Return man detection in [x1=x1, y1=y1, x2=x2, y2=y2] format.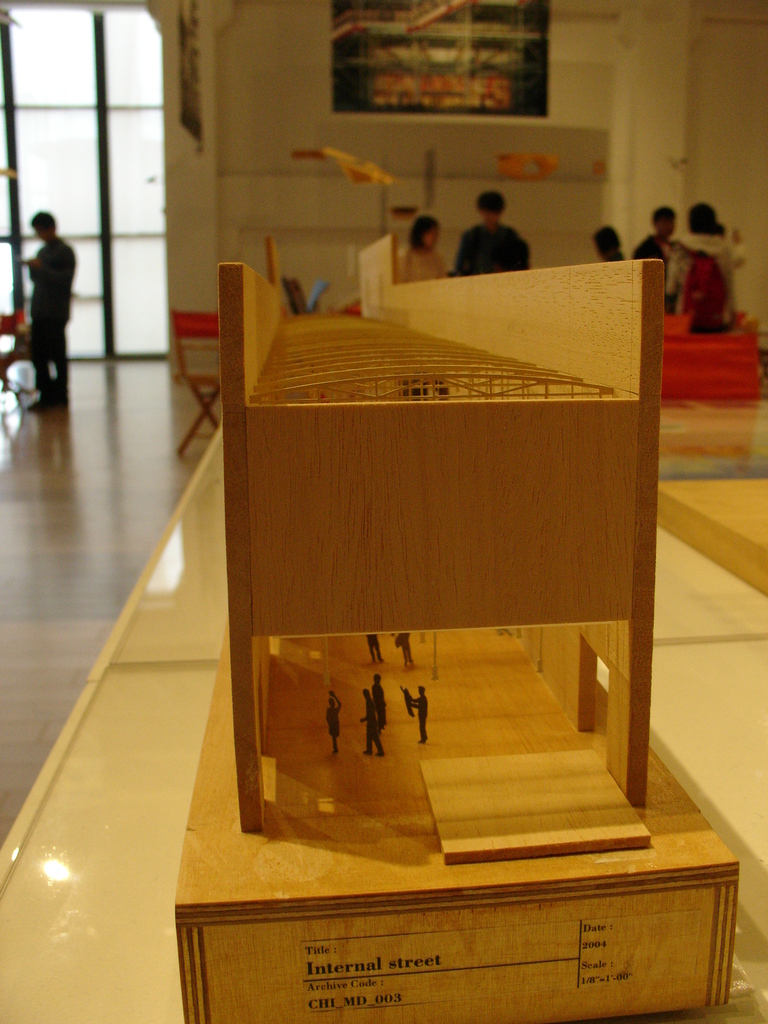
[x1=449, y1=197, x2=543, y2=266].
